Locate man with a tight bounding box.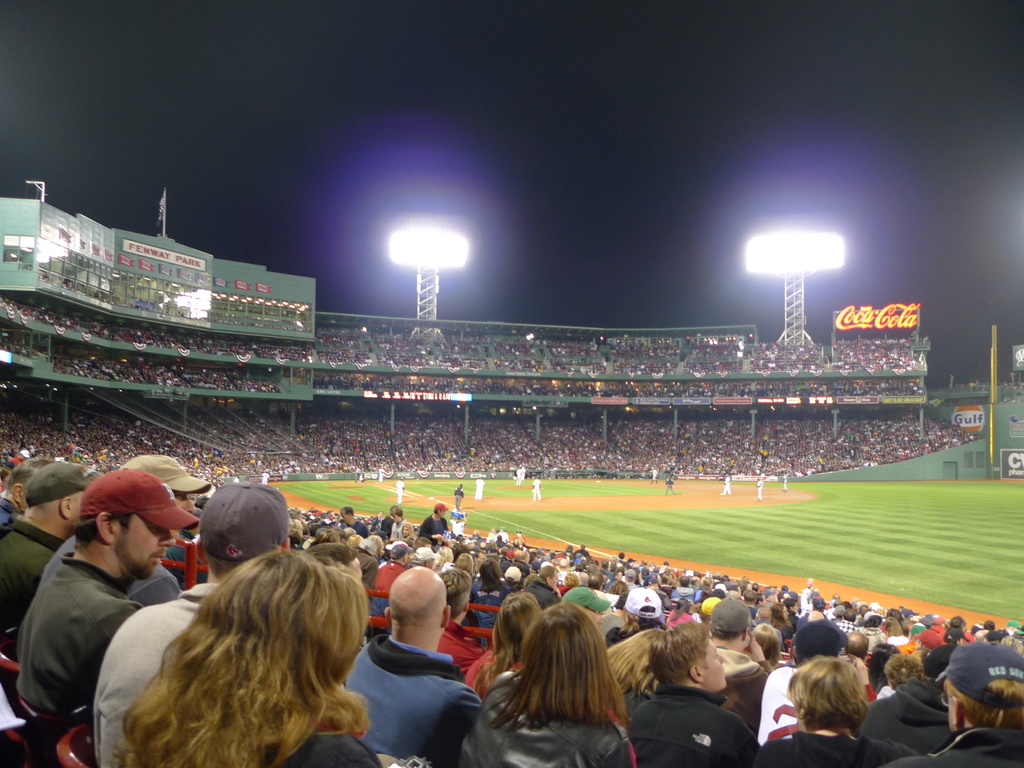
detection(721, 473, 733, 495).
